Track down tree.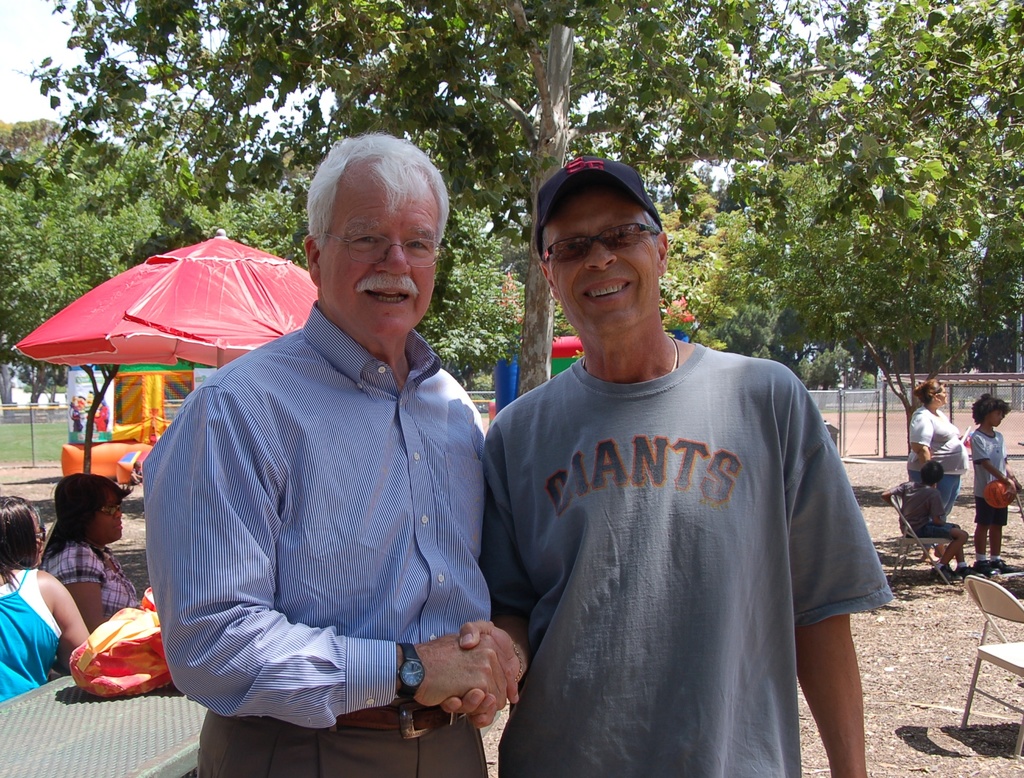
Tracked to x1=0, y1=0, x2=837, y2=437.
